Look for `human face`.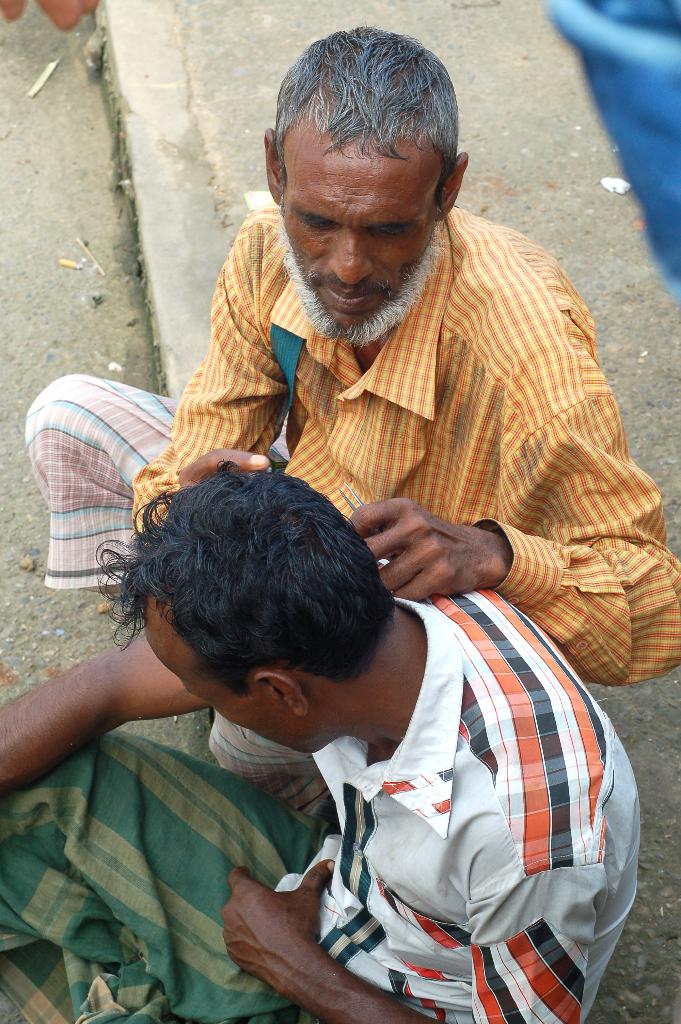
Found: left=144, top=637, right=326, bottom=753.
